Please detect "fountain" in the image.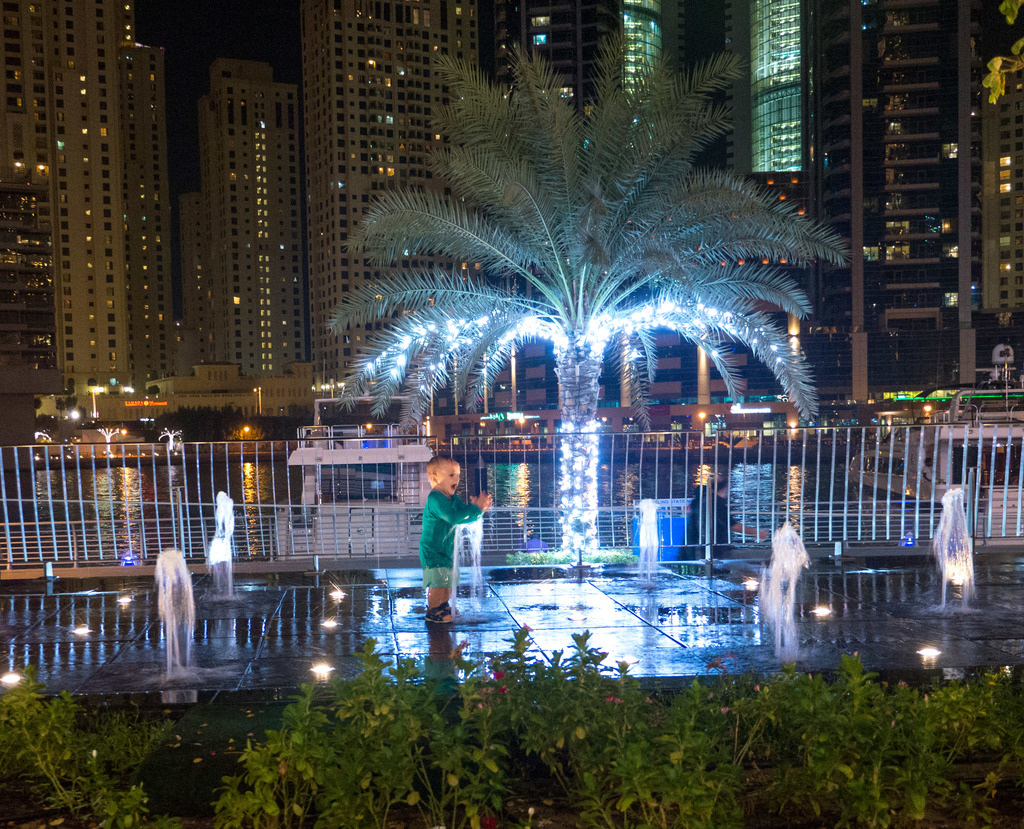
(x1=767, y1=490, x2=817, y2=662).
